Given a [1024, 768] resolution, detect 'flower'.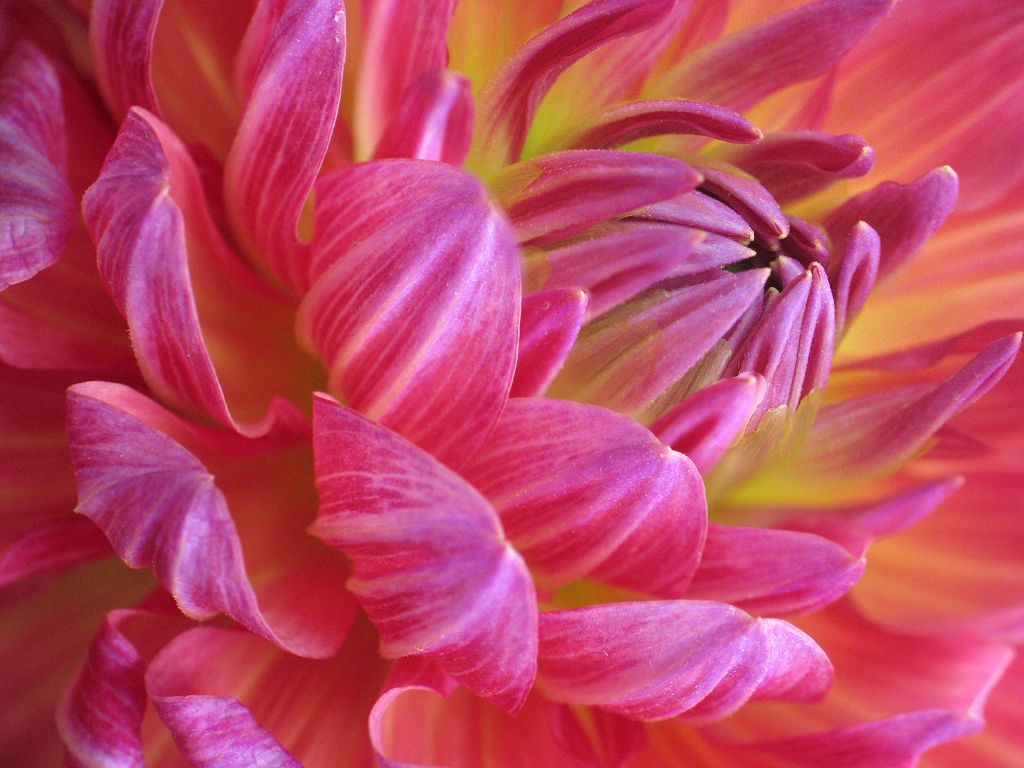
0:0:1023:764.
